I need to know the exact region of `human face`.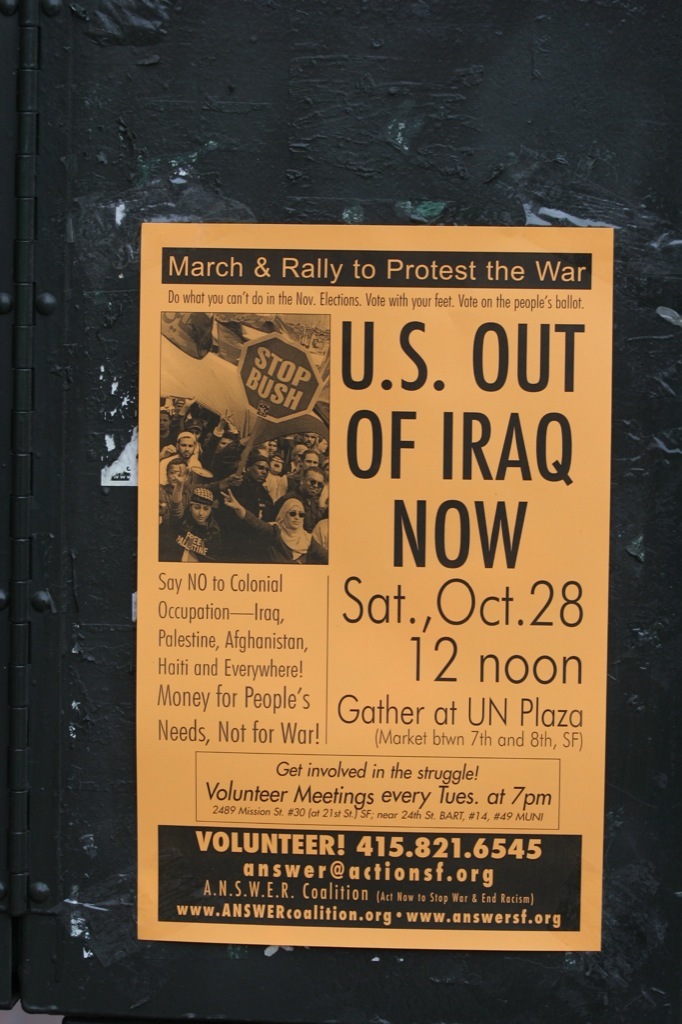
Region: <region>176, 403, 180, 412</region>.
